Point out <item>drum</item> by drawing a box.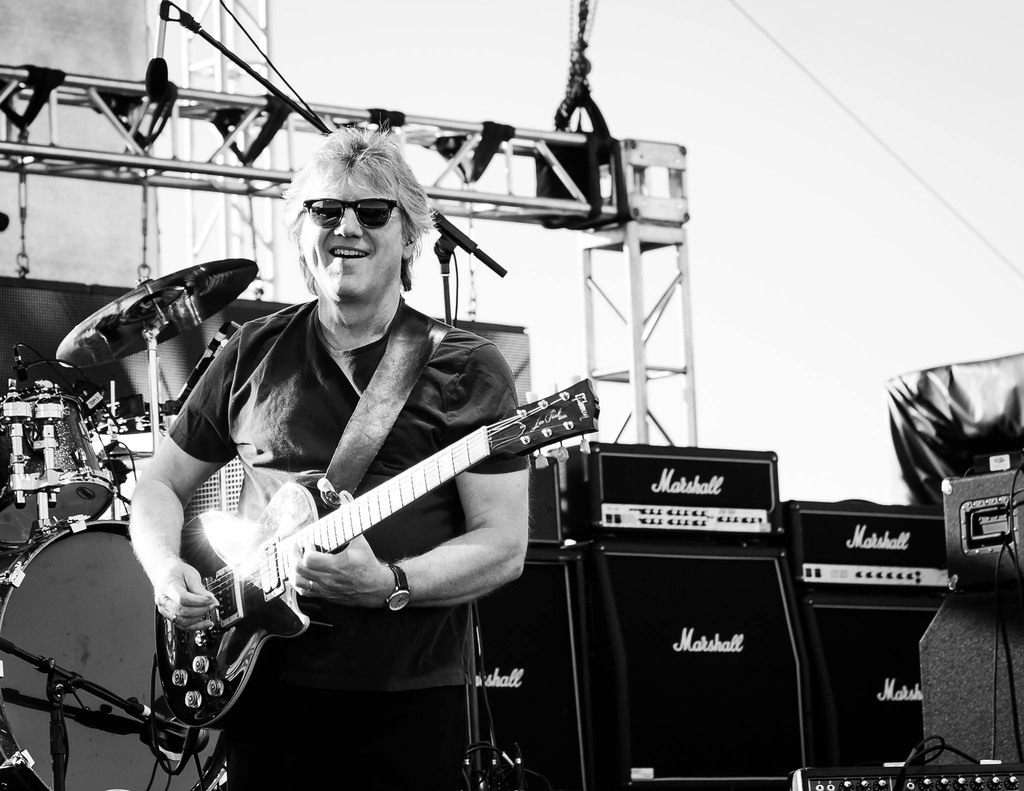
0 517 222 790.
